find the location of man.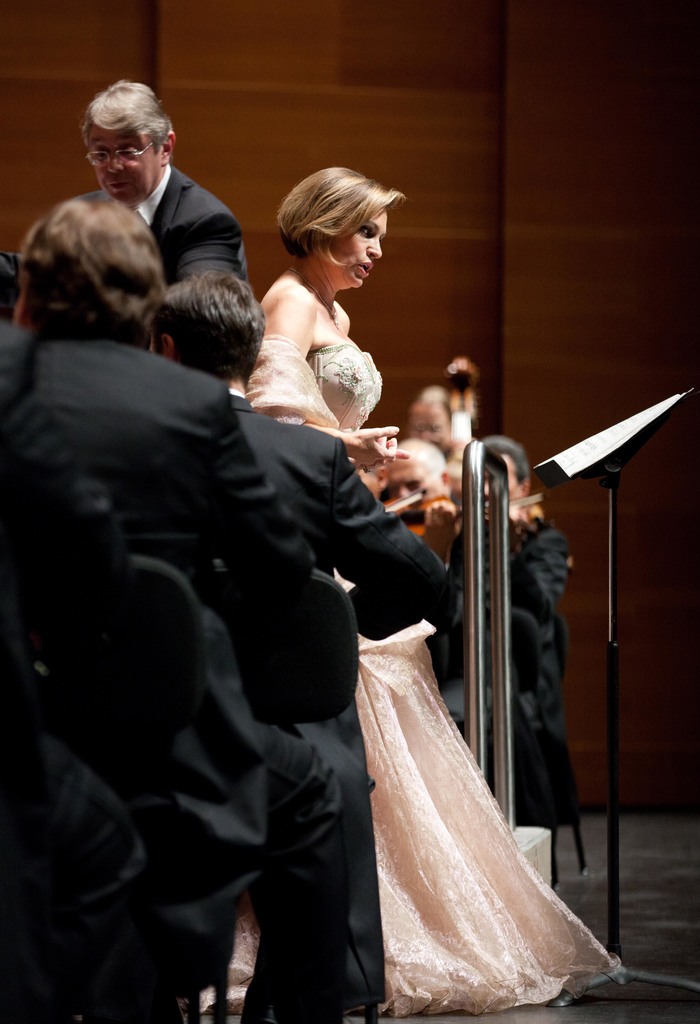
Location: l=433, t=433, r=569, b=806.
